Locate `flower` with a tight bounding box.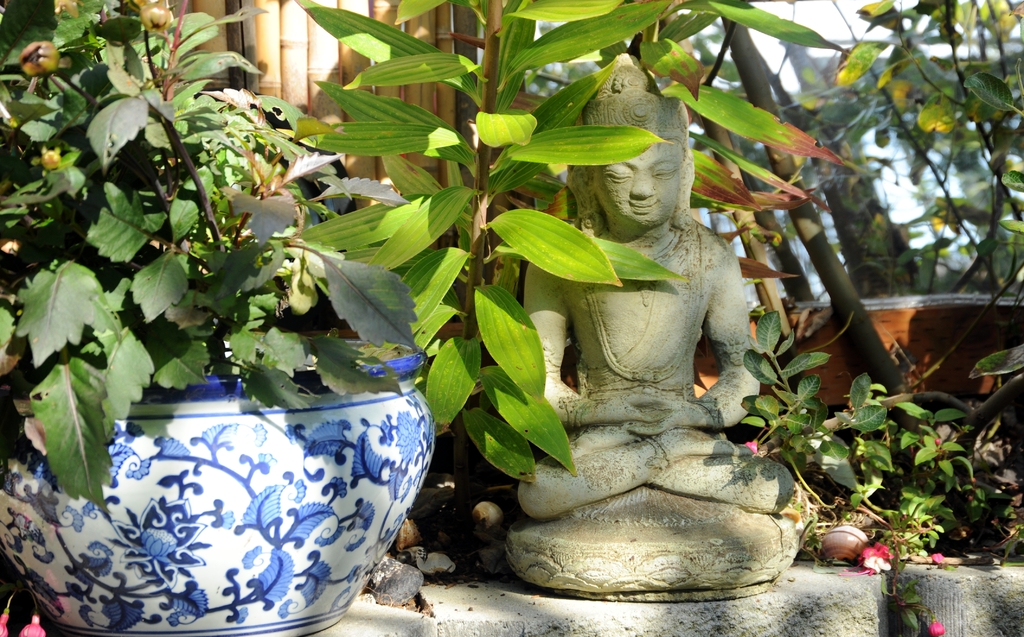
{"x1": 925, "y1": 622, "x2": 946, "y2": 636}.
